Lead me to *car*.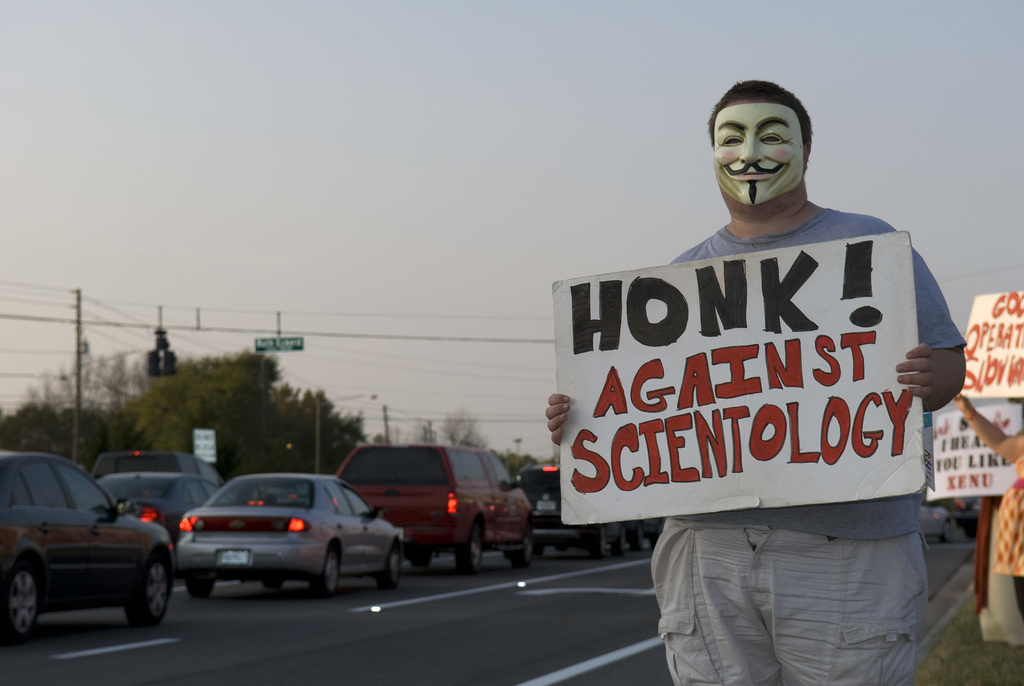
Lead to crop(0, 454, 175, 647).
